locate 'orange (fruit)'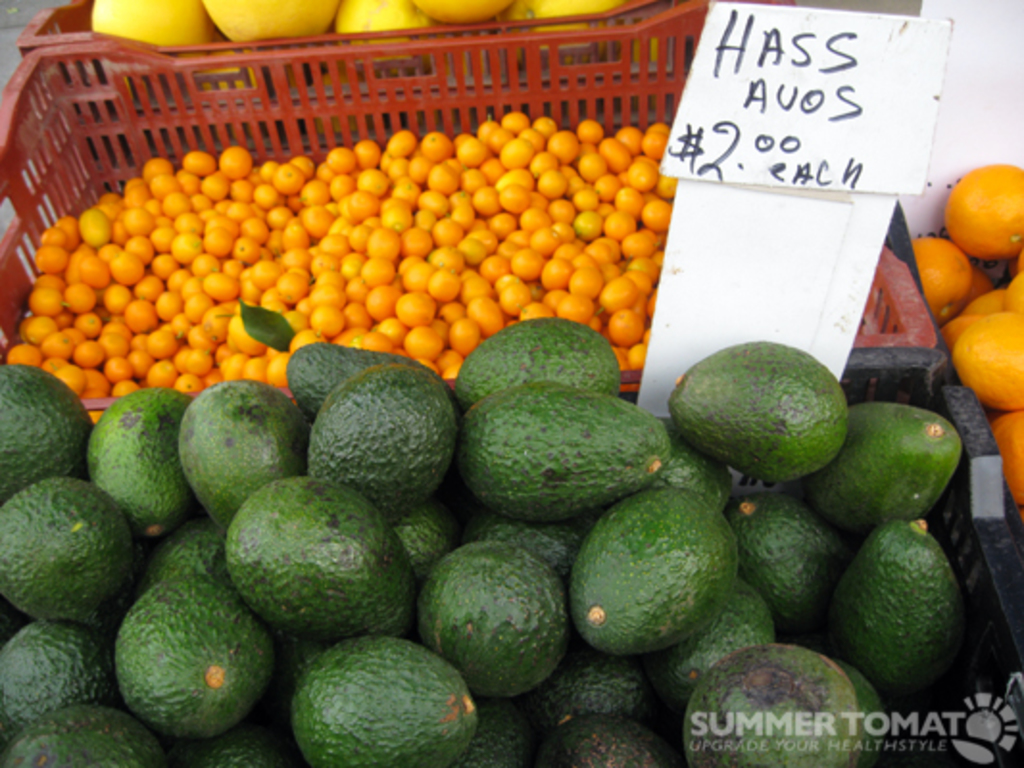
(left=553, top=294, right=588, bottom=315)
